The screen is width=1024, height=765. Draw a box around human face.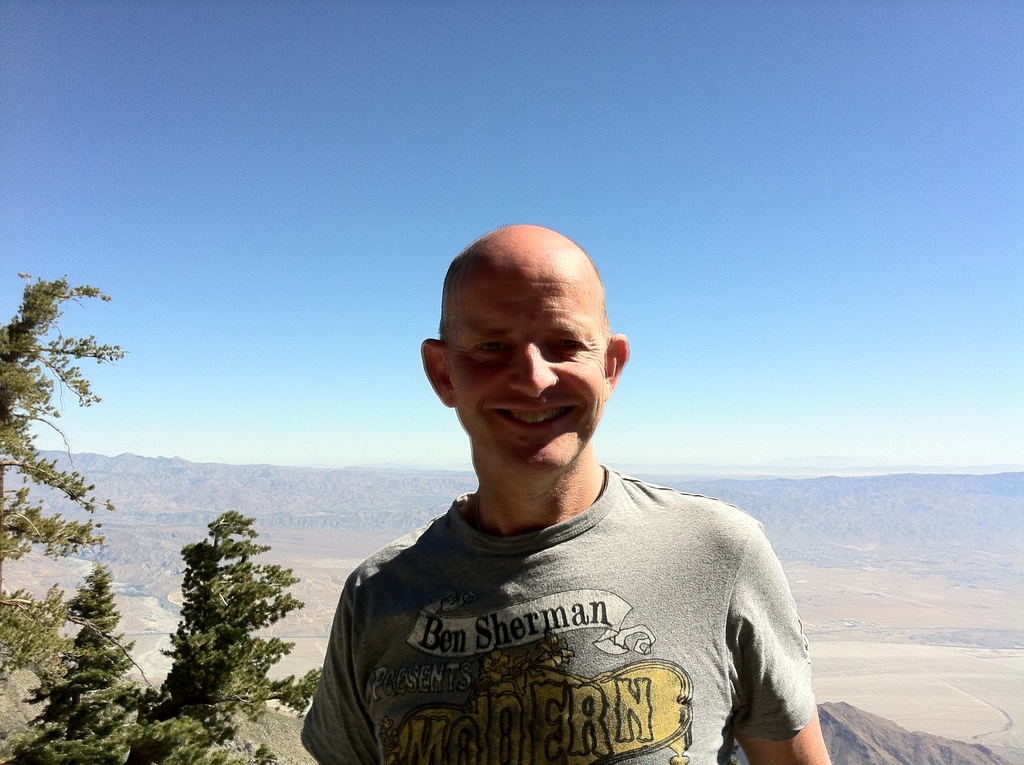
(448,261,606,472).
